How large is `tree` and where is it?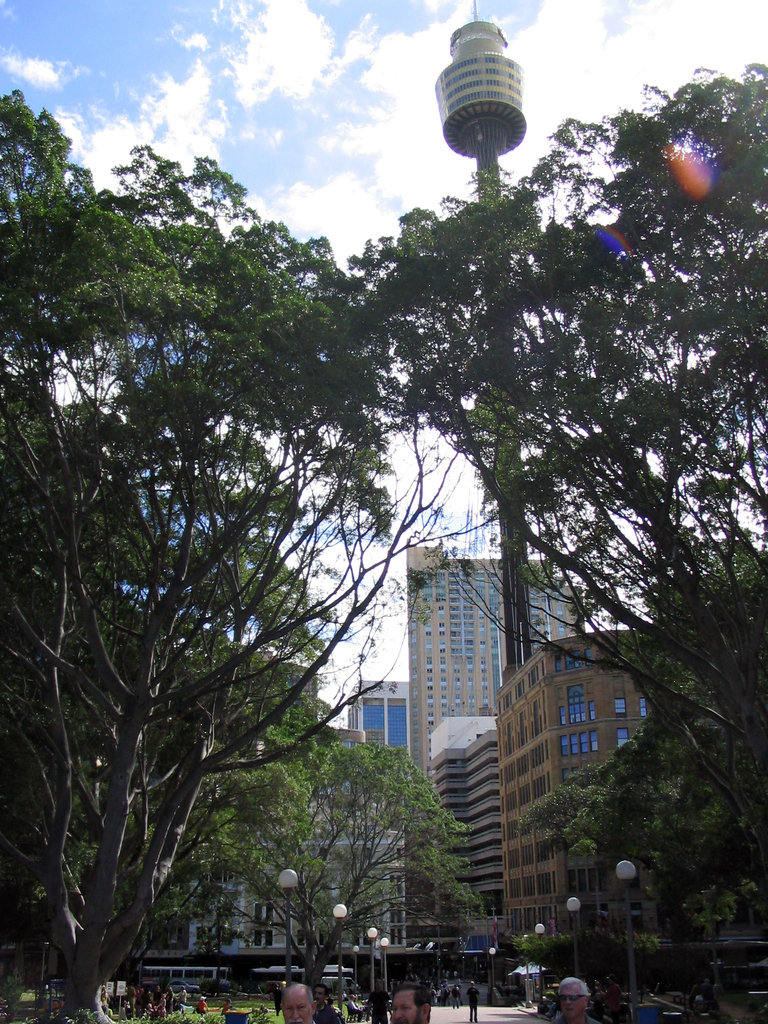
Bounding box: left=178, top=505, right=319, bottom=881.
